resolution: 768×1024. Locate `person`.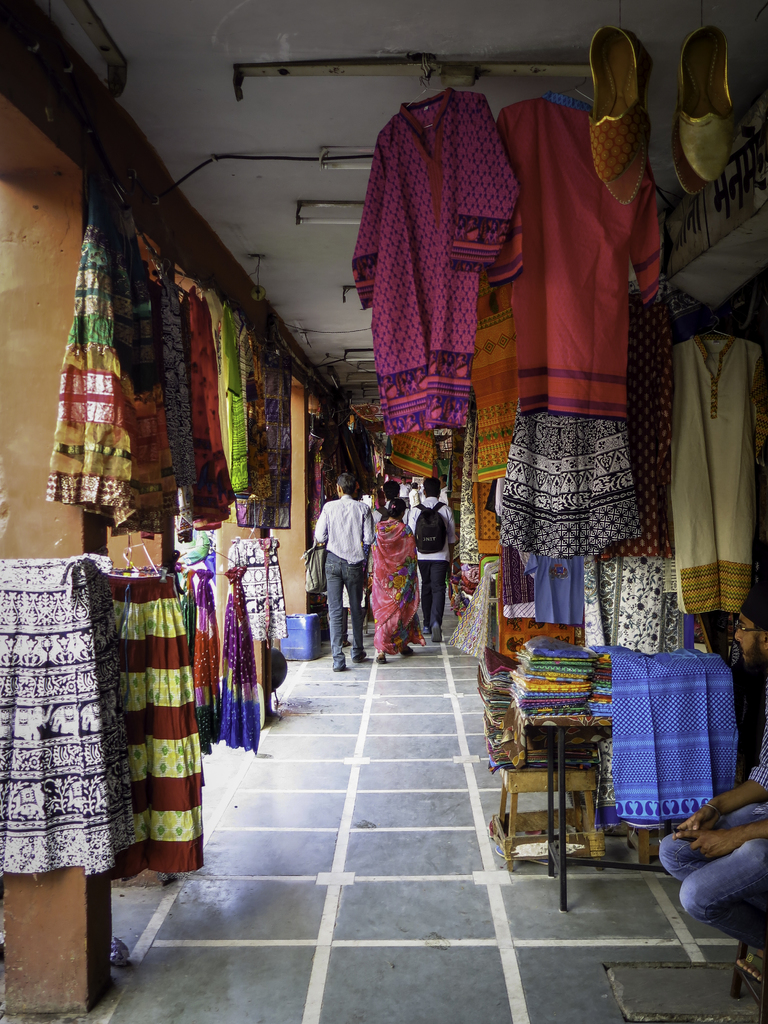
x1=655 y1=582 x2=767 y2=983.
